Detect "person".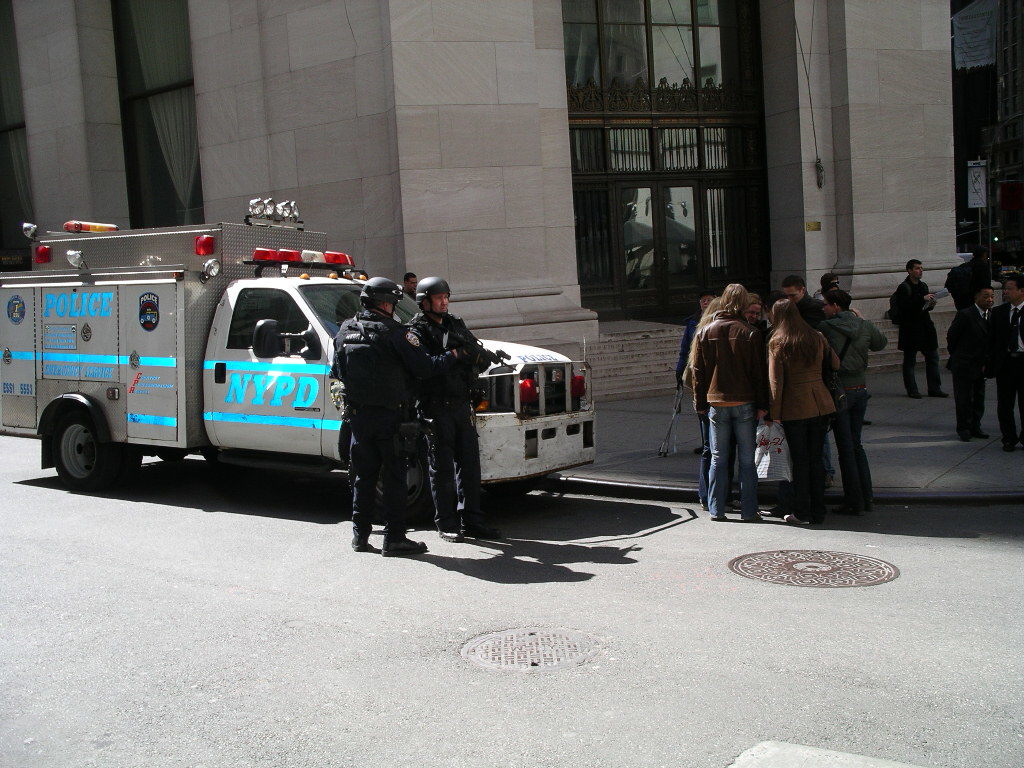
Detected at x1=398, y1=272, x2=423, y2=301.
